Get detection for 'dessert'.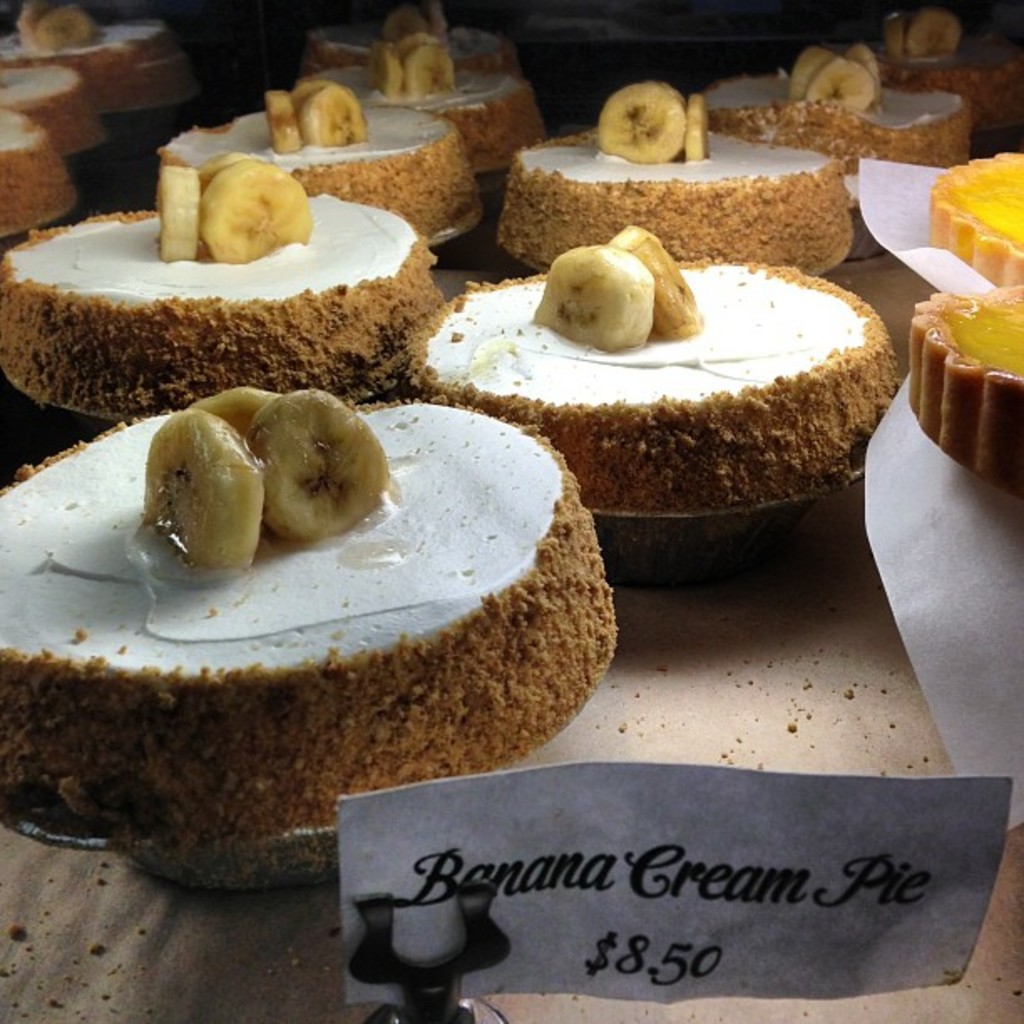
Detection: x1=927 y1=149 x2=1022 y2=284.
